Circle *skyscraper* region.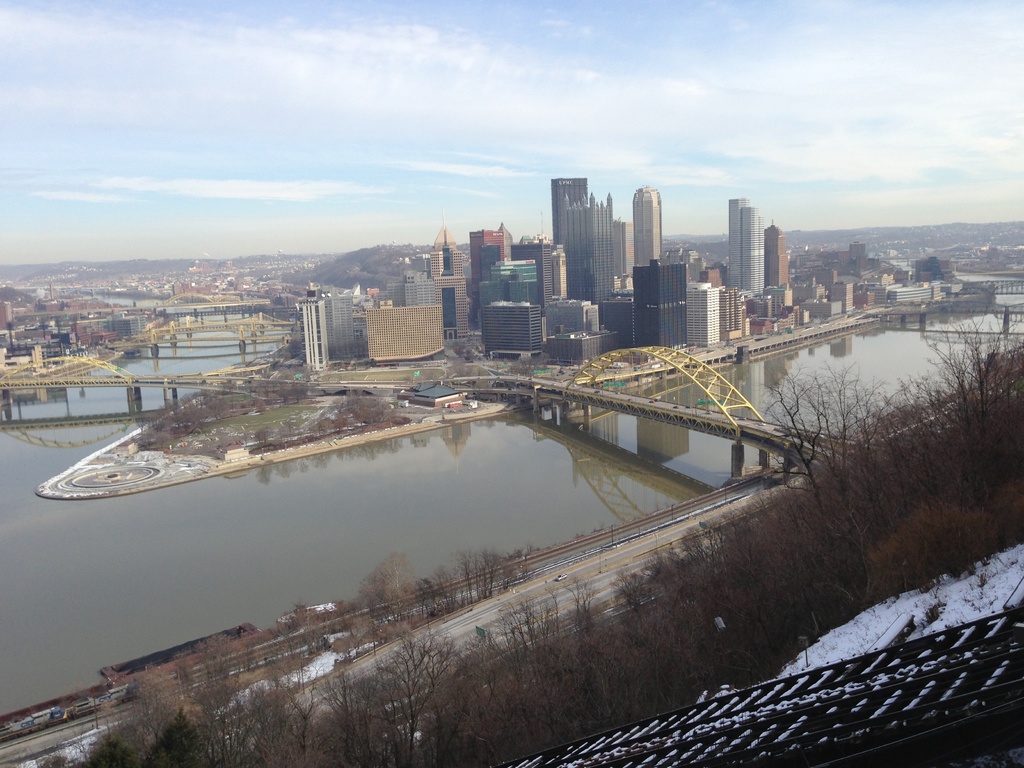
Region: 562 193 614 323.
